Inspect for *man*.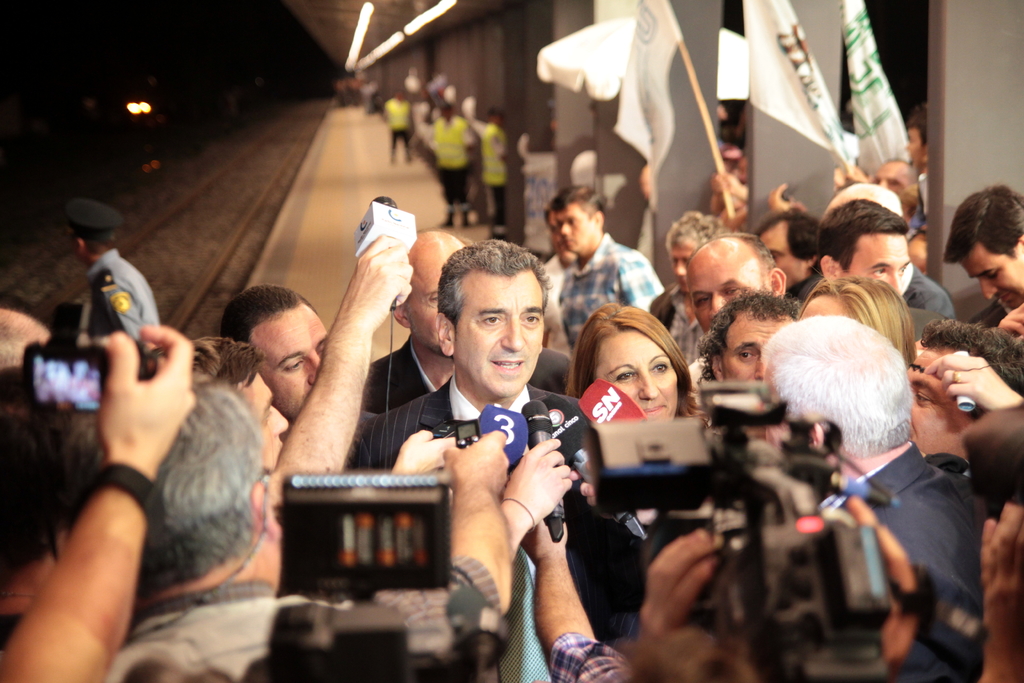
Inspection: bbox=[905, 312, 1023, 473].
